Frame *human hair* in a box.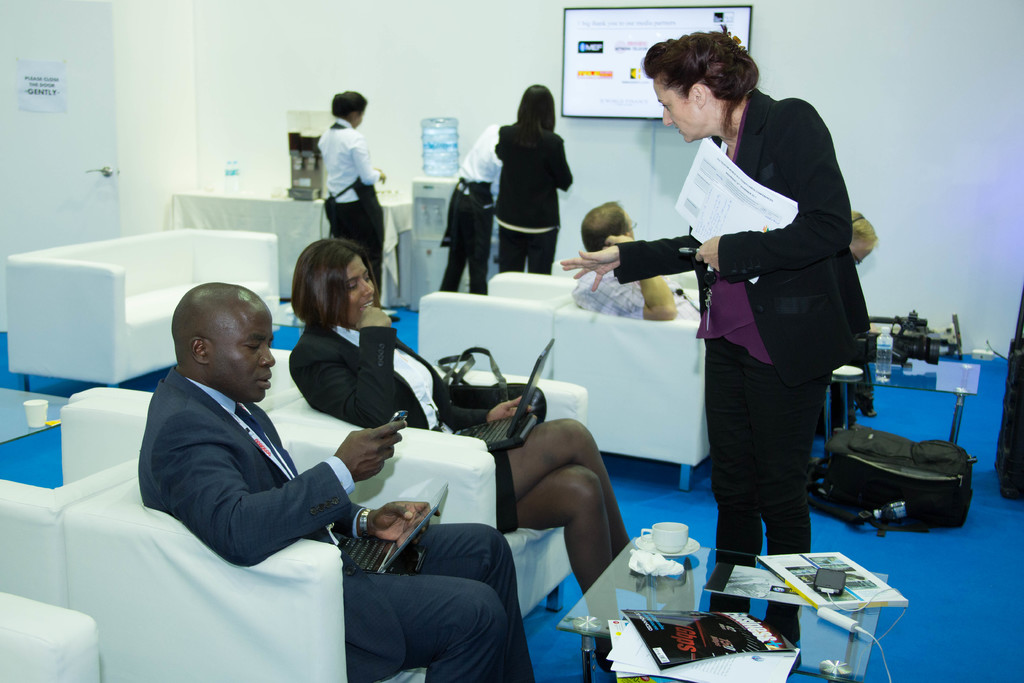
{"x1": 577, "y1": 199, "x2": 630, "y2": 252}.
